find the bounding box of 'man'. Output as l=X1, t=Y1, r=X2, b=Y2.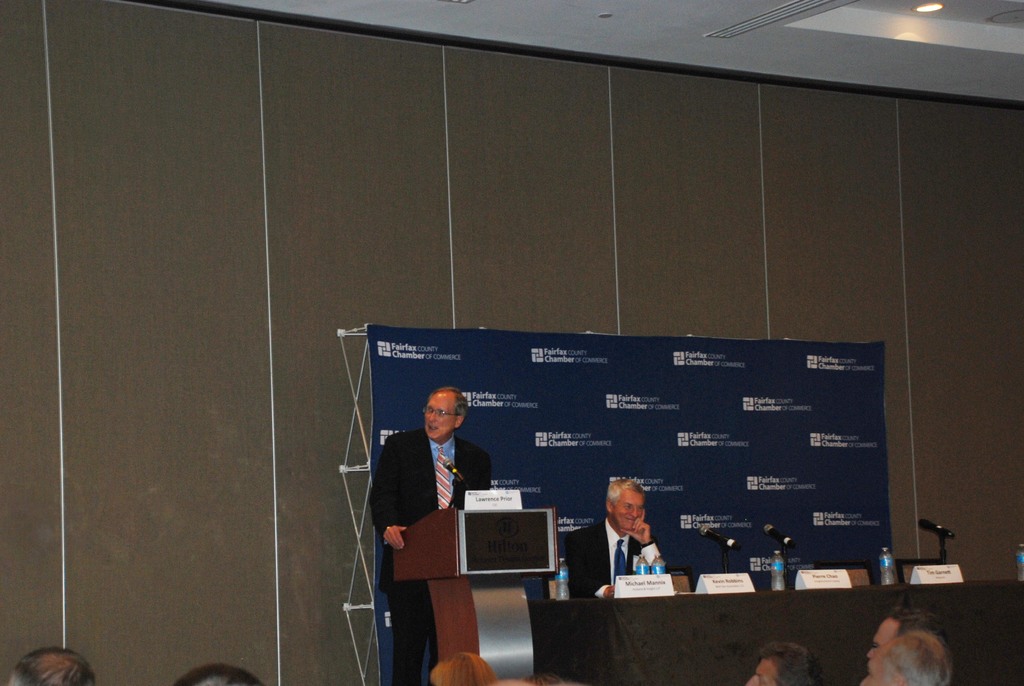
l=368, t=382, r=491, b=650.
